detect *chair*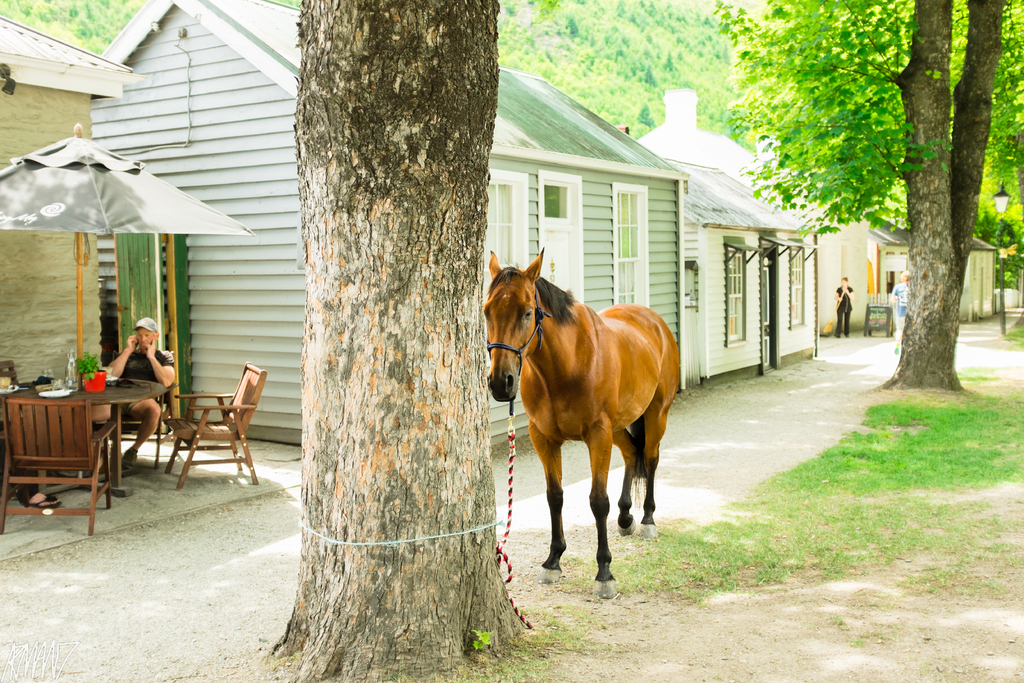
(x1=0, y1=395, x2=116, y2=541)
